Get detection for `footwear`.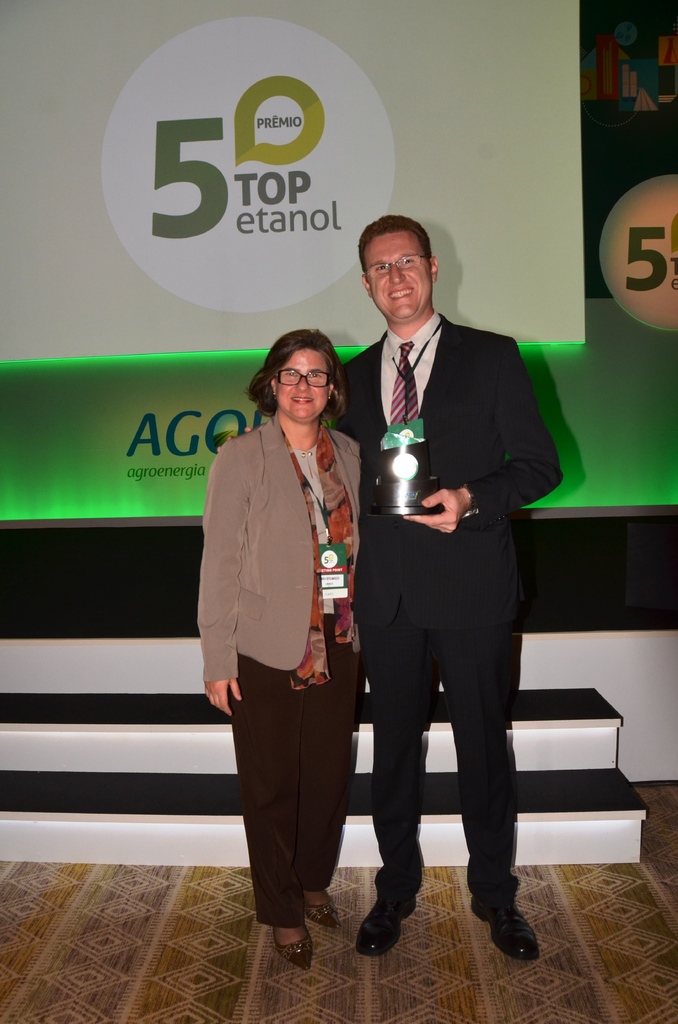
Detection: 316,889,337,927.
